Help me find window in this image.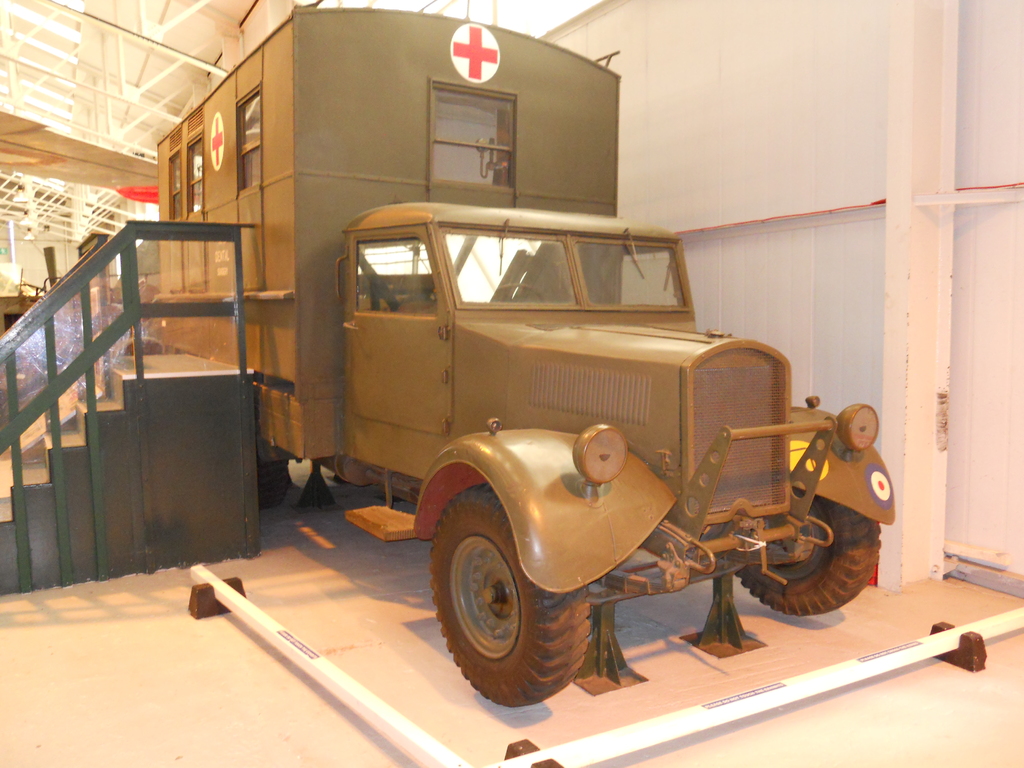
Found it: (x1=350, y1=234, x2=437, y2=315).
